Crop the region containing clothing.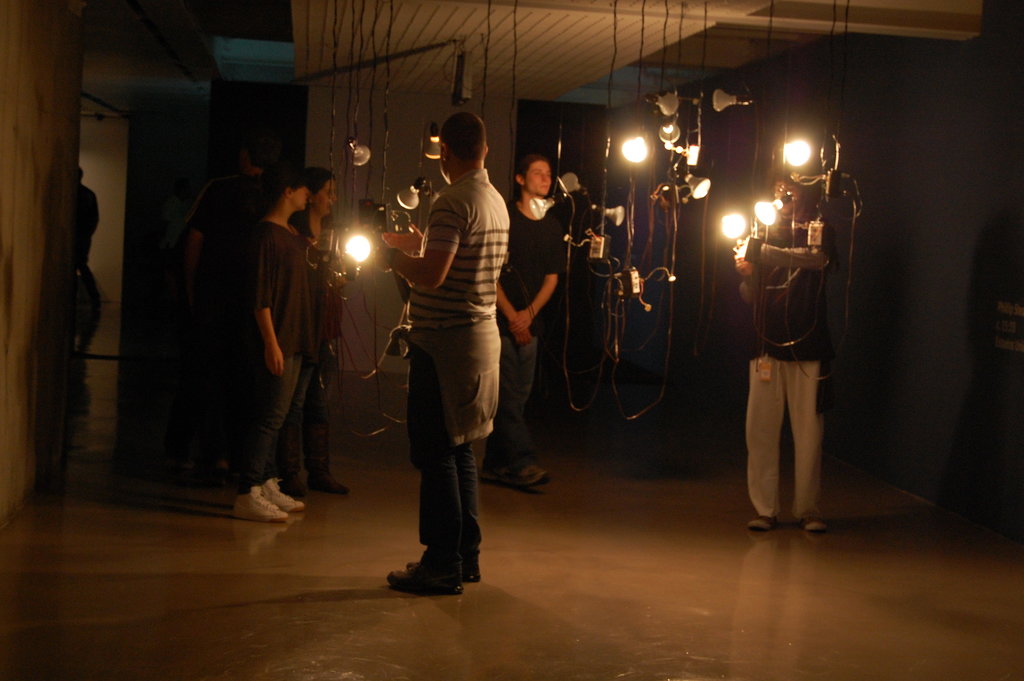
Crop region: pyautogui.locateOnScreen(406, 173, 510, 562).
